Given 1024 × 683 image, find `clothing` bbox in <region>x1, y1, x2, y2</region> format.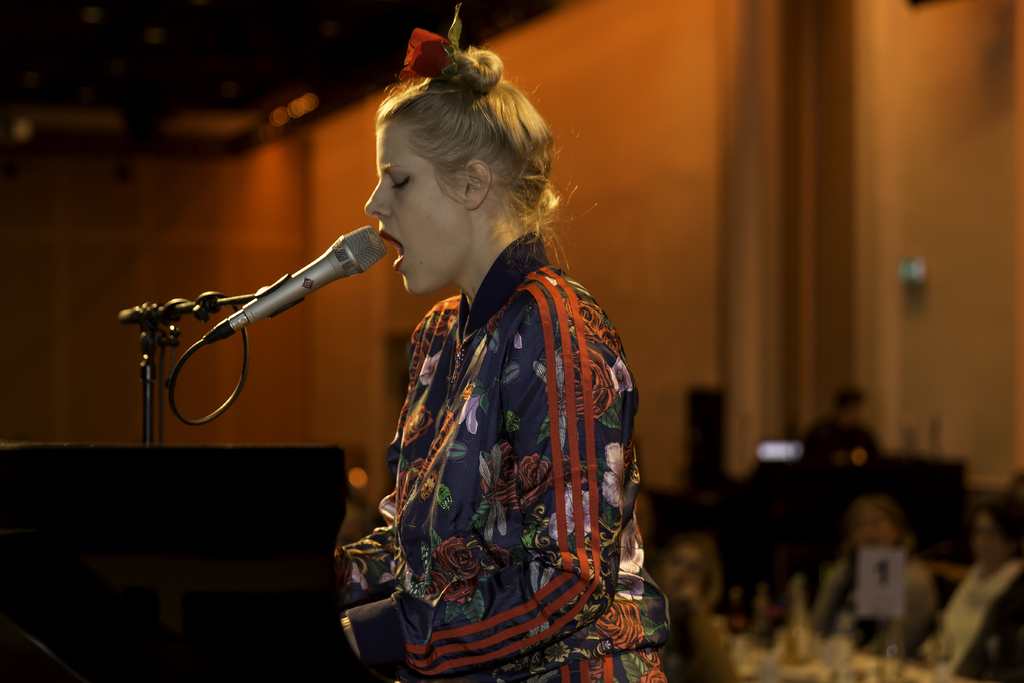
<region>810, 559, 932, 659</region>.
